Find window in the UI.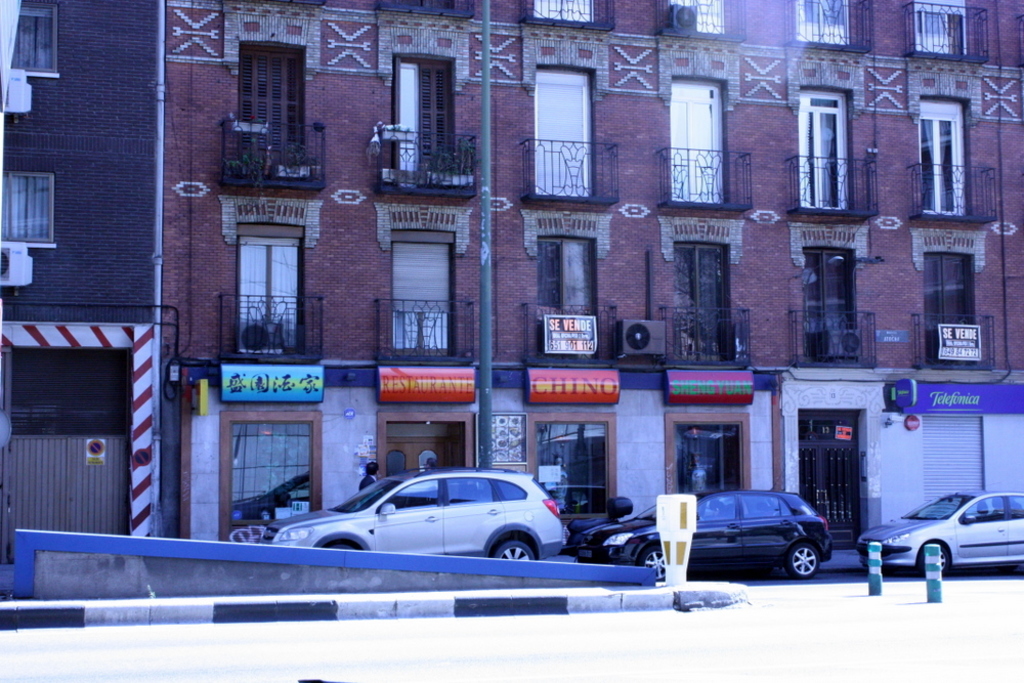
UI element at {"left": 238, "top": 43, "right": 315, "bottom": 177}.
